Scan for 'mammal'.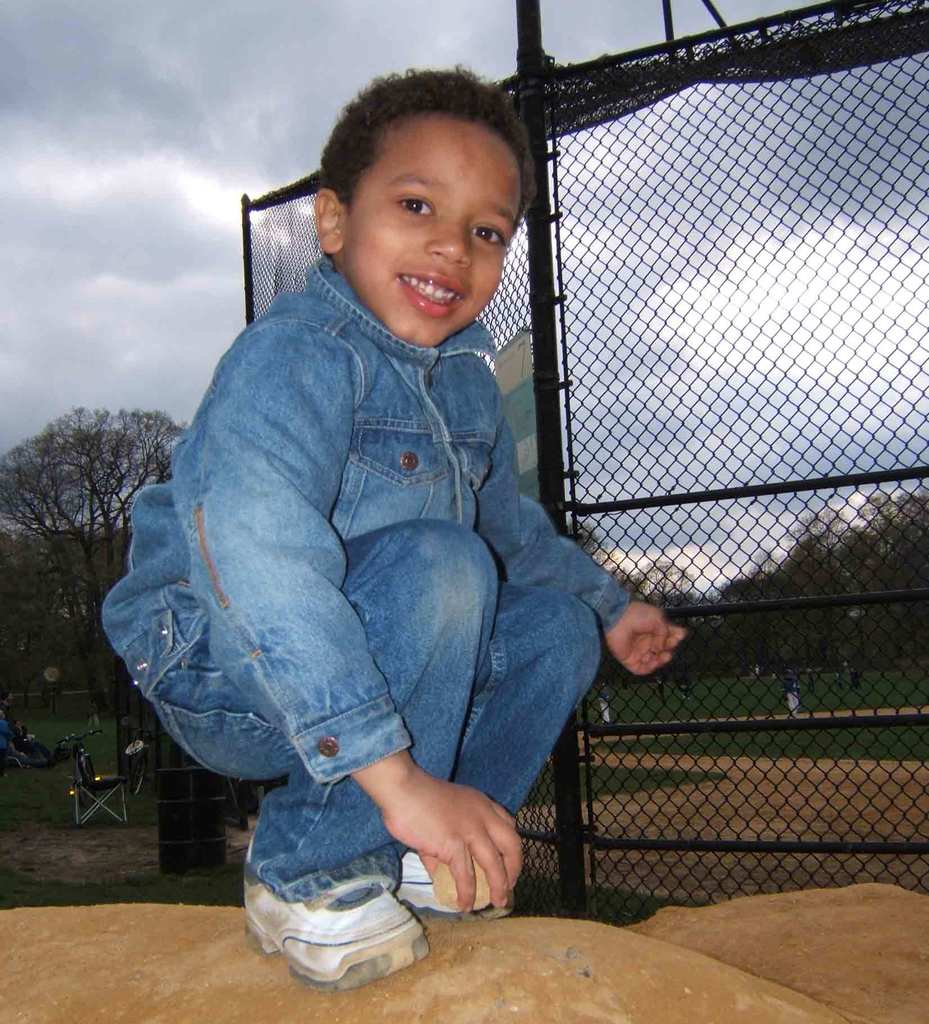
Scan result: 777, 672, 800, 716.
